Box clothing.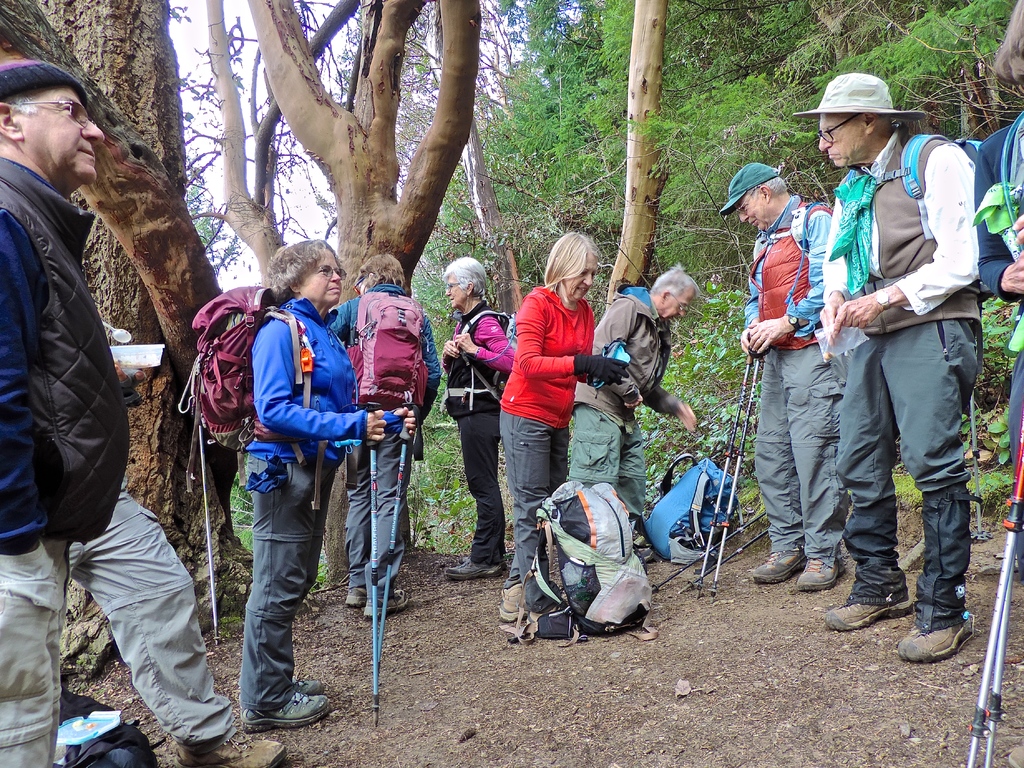
bbox=(971, 111, 1023, 475).
